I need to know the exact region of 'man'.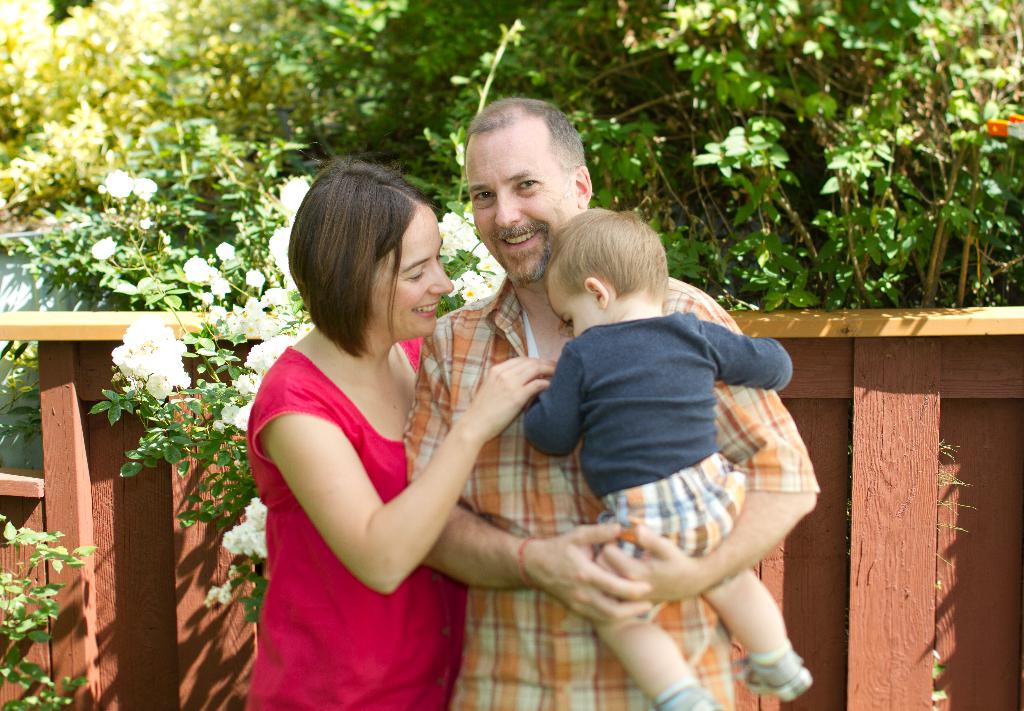
Region: bbox=(381, 174, 813, 698).
